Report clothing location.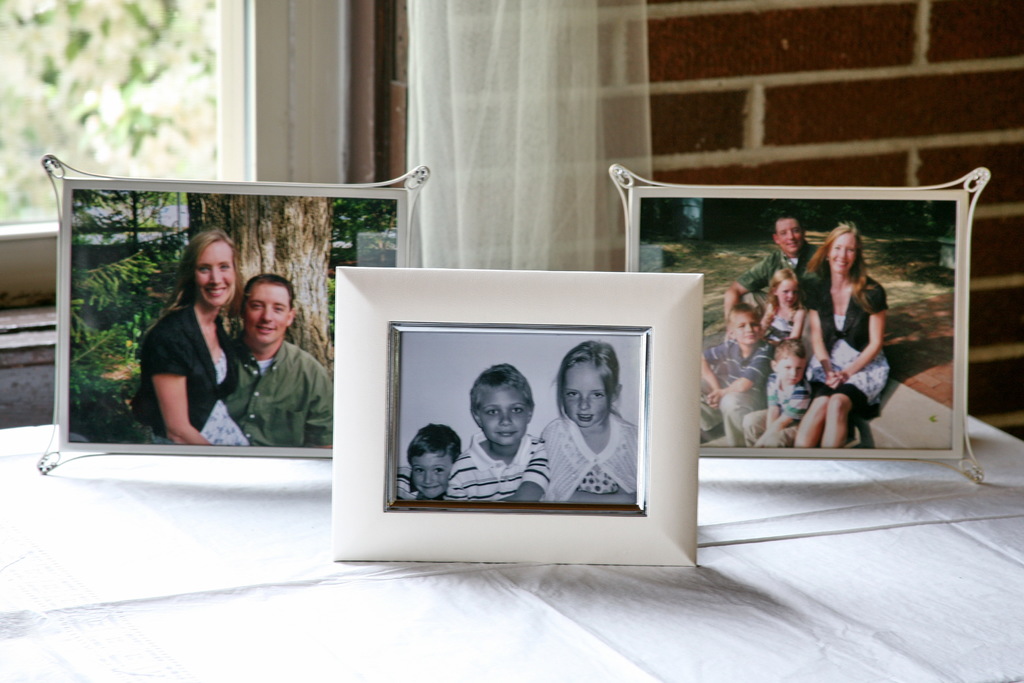
Report: 392,461,420,507.
